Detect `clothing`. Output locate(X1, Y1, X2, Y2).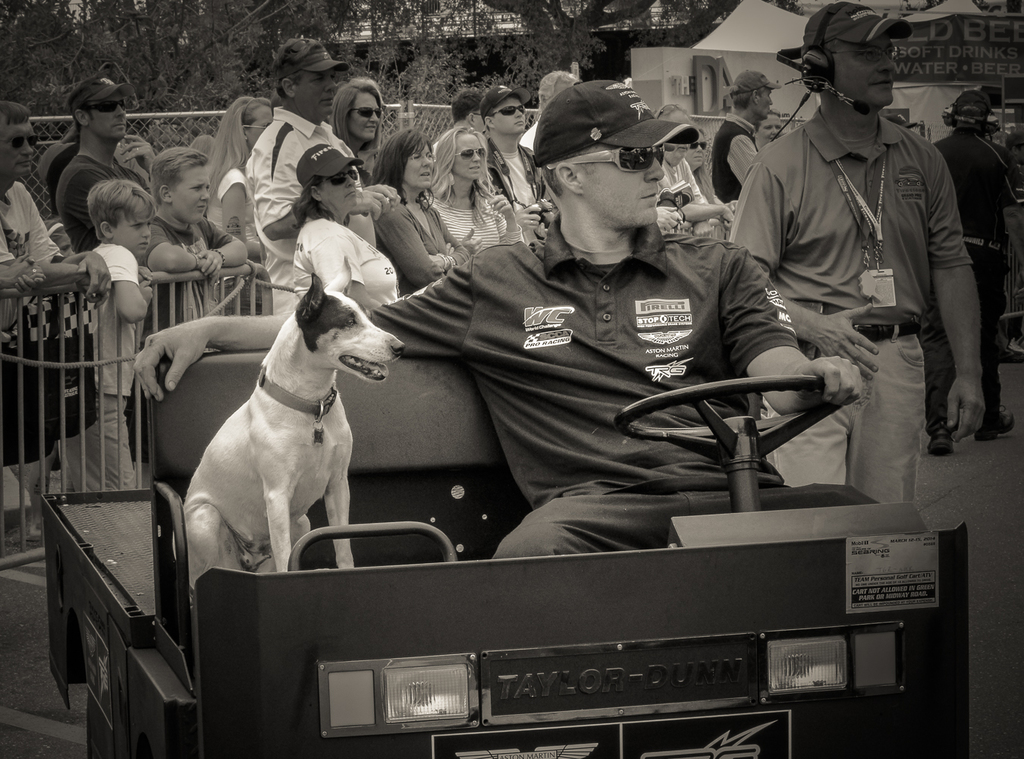
locate(727, 27, 998, 502).
